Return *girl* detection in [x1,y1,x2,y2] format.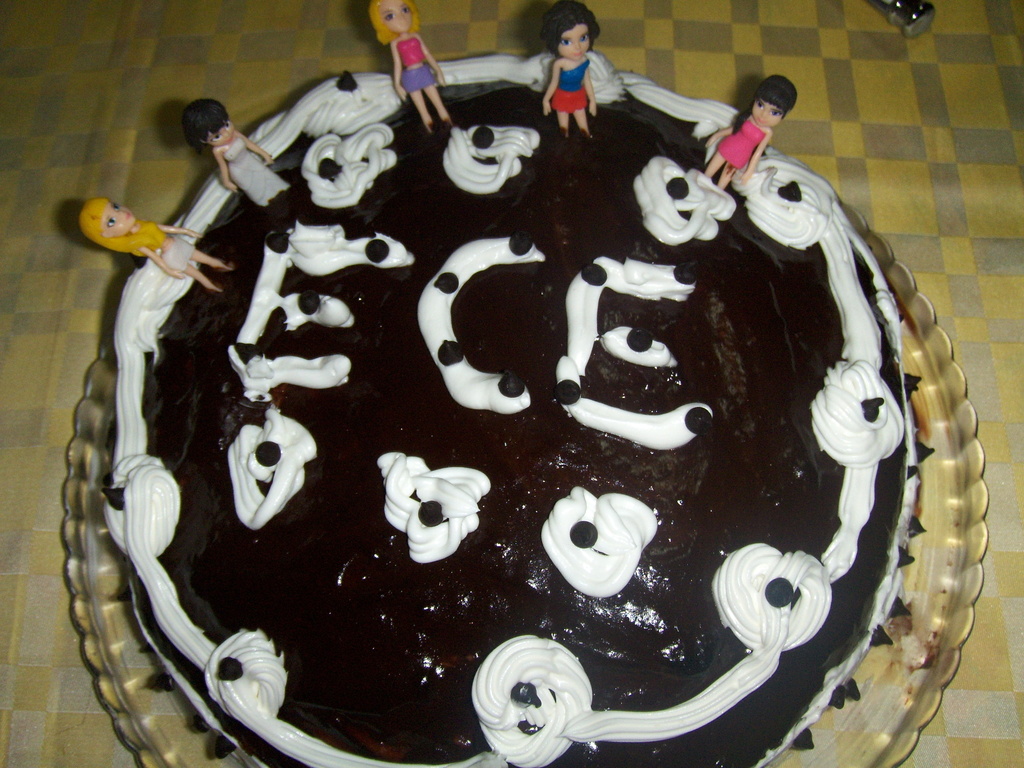
[181,95,290,214].
